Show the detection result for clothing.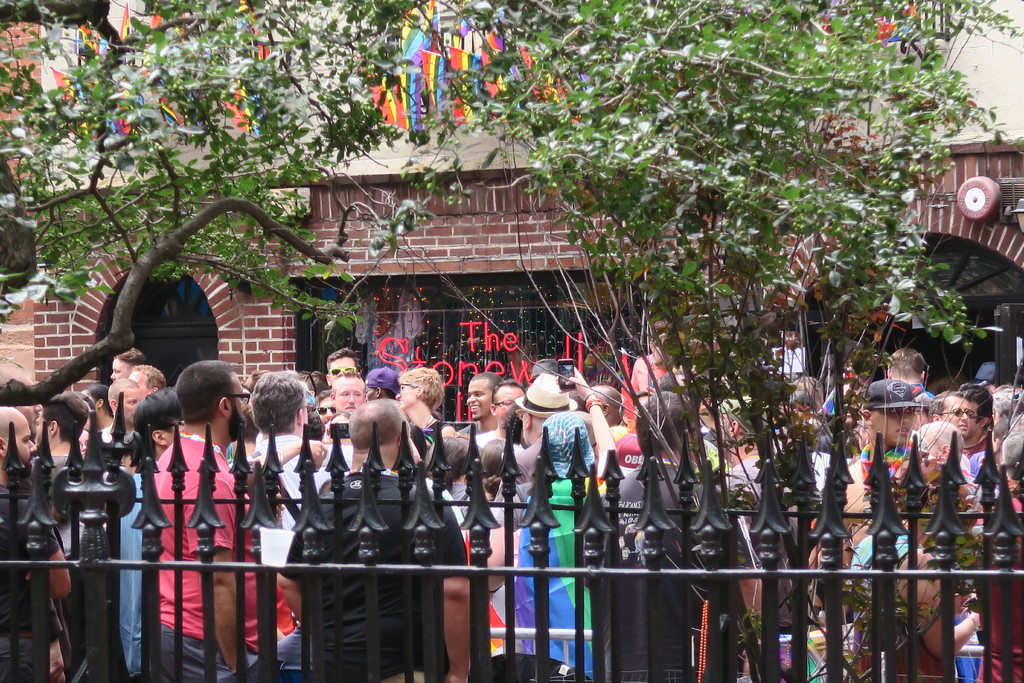
{"left": 257, "top": 469, "right": 464, "bottom": 682}.
